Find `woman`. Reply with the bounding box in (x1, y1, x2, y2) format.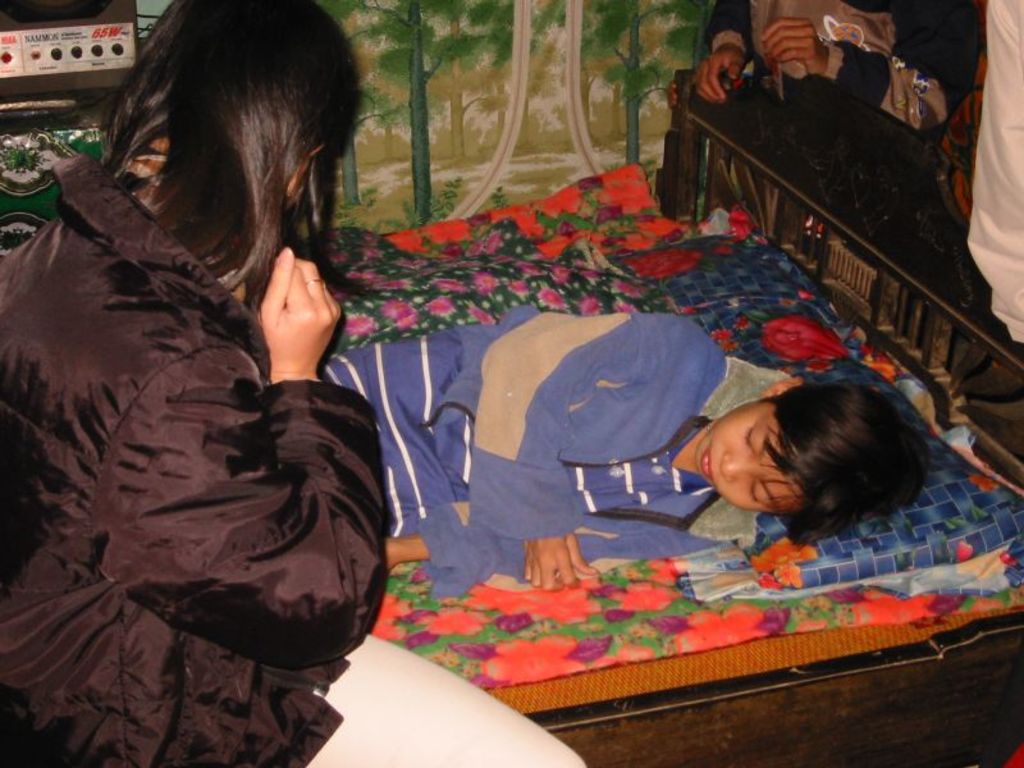
(0, 0, 590, 767).
